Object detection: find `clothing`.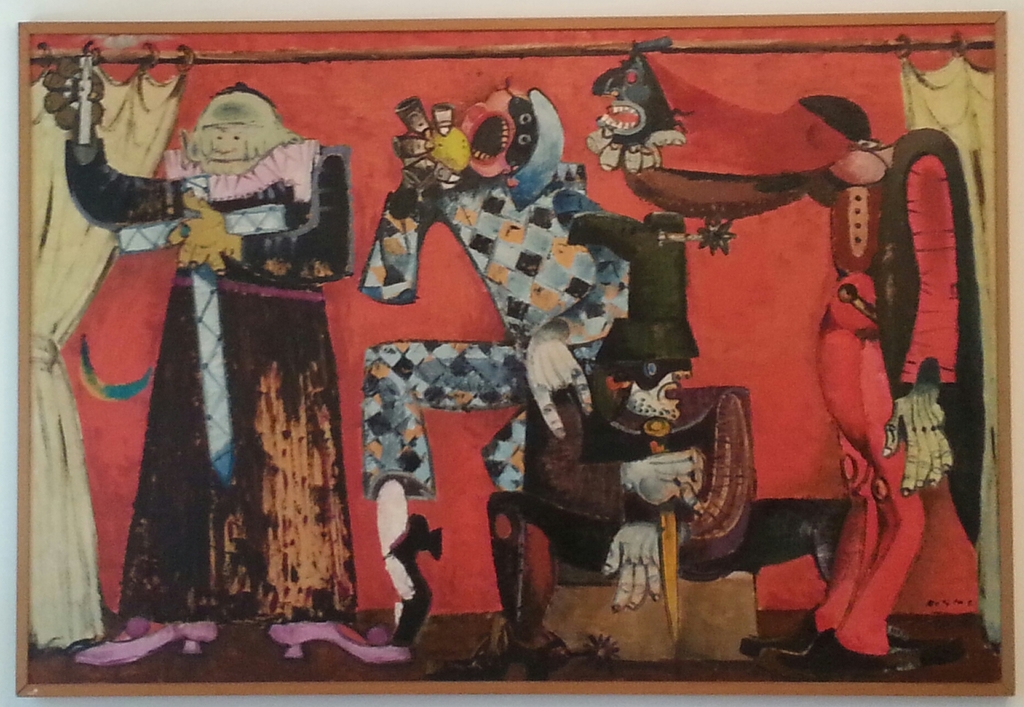
[65, 134, 361, 625].
